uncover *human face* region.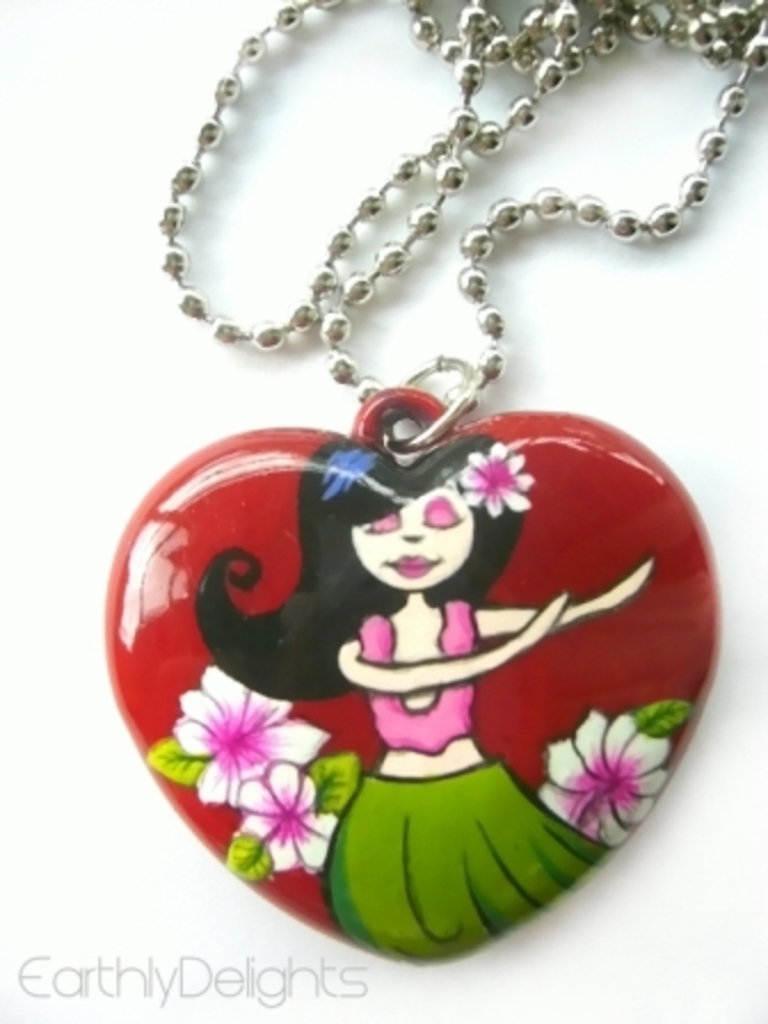
Uncovered: {"left": 338, "top": 475, "right": 489, "bottom": 597}.
